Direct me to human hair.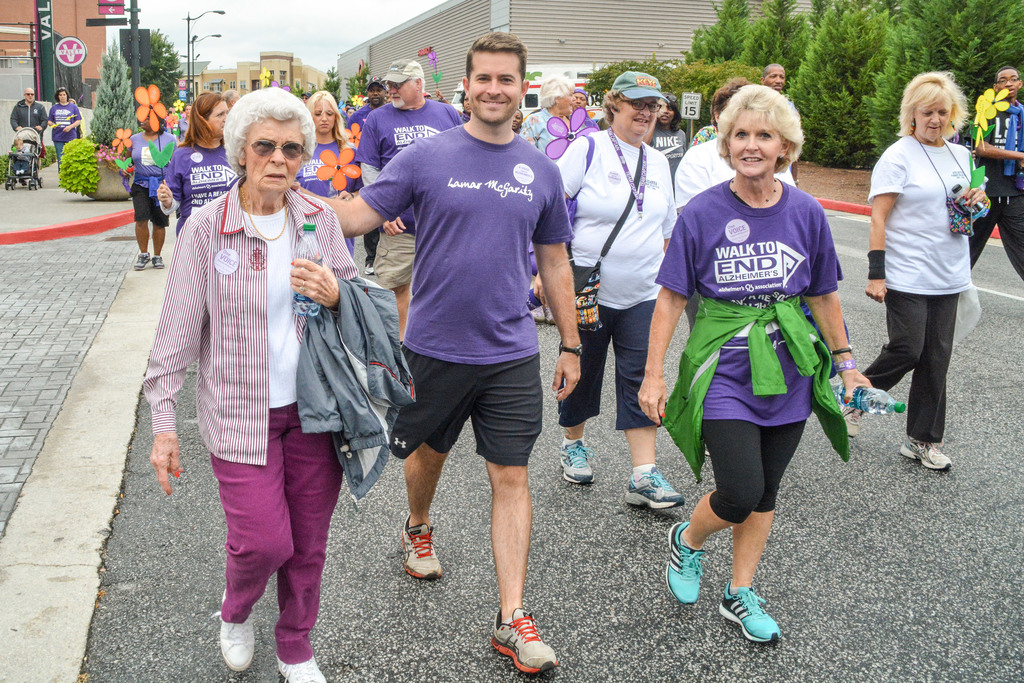
Direction: 913, 69, 983, 144.
